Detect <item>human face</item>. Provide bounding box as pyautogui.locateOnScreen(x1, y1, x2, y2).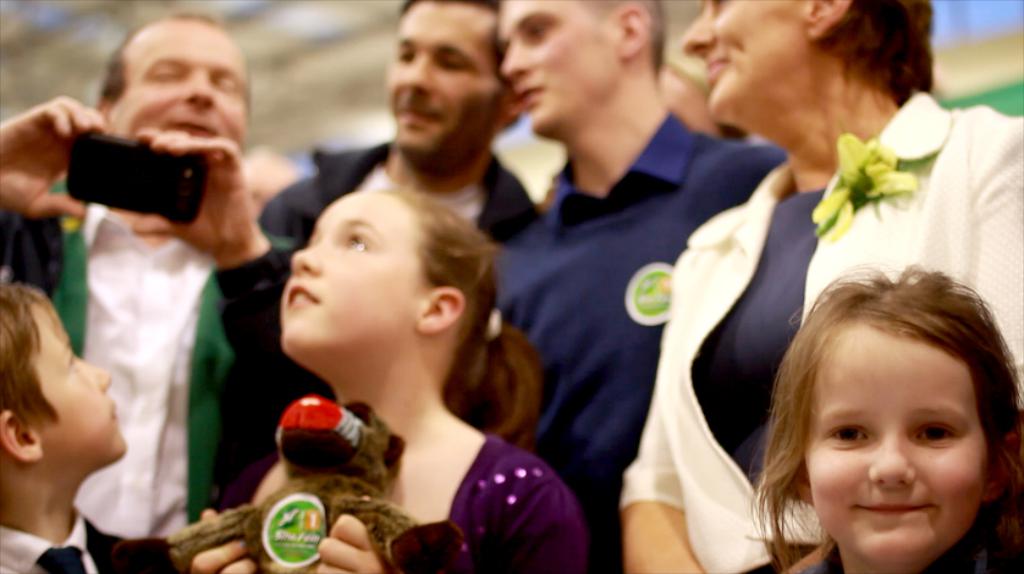
pyautogui.locateOnScreen(282, 195, 434, 361).
